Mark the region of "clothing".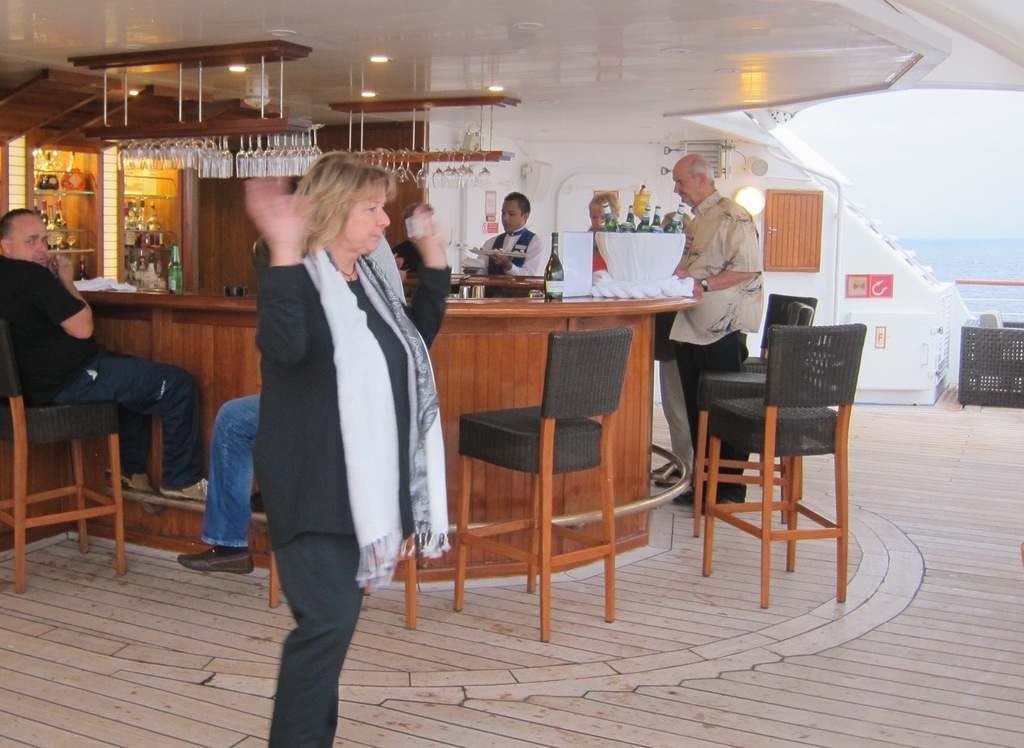
Region: (left=669, top=187, right=766, bottom=504).
